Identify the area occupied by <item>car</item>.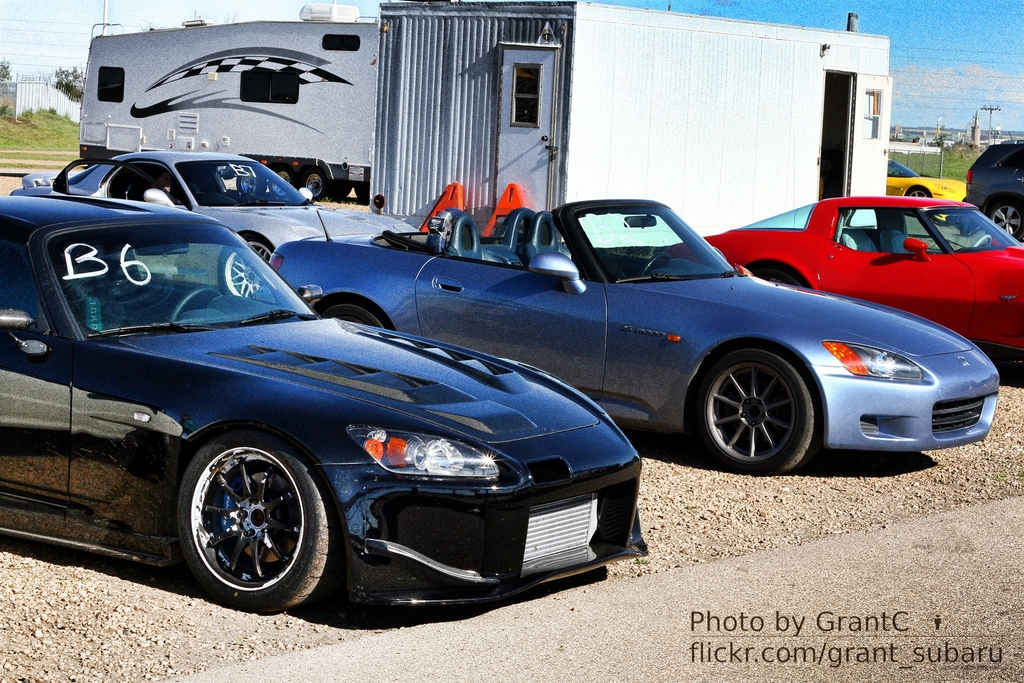
Area: rect(260, 193, 1008, 470).
